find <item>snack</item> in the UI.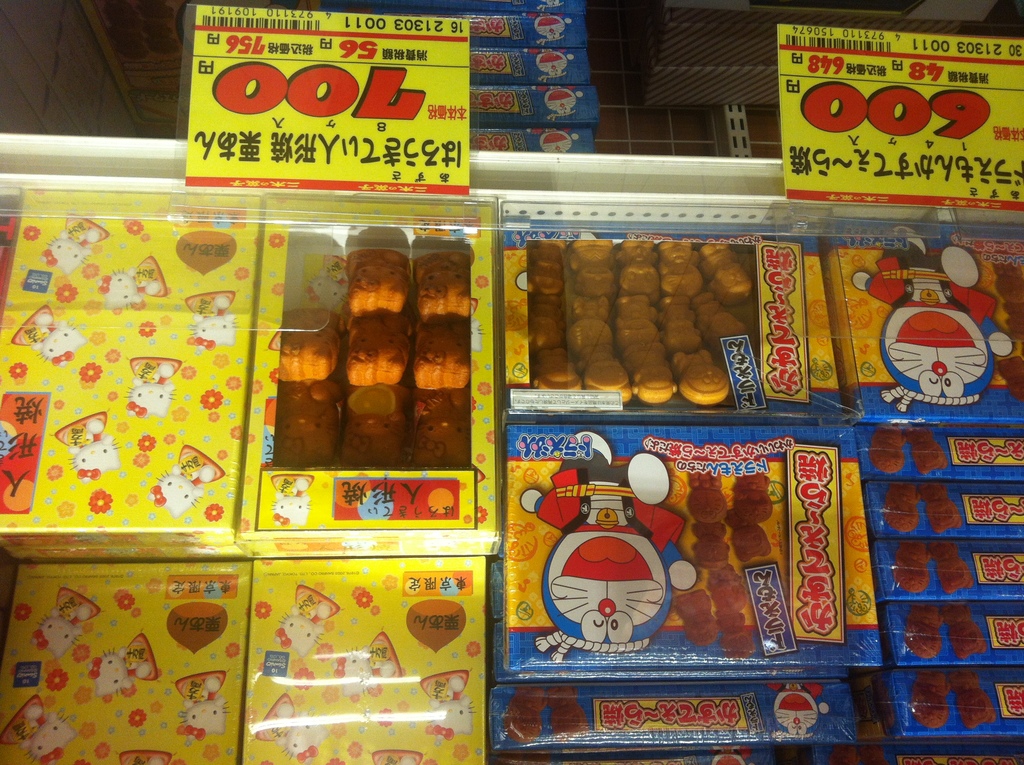
UI element at <region>413, 317, 477, 391</region>.
